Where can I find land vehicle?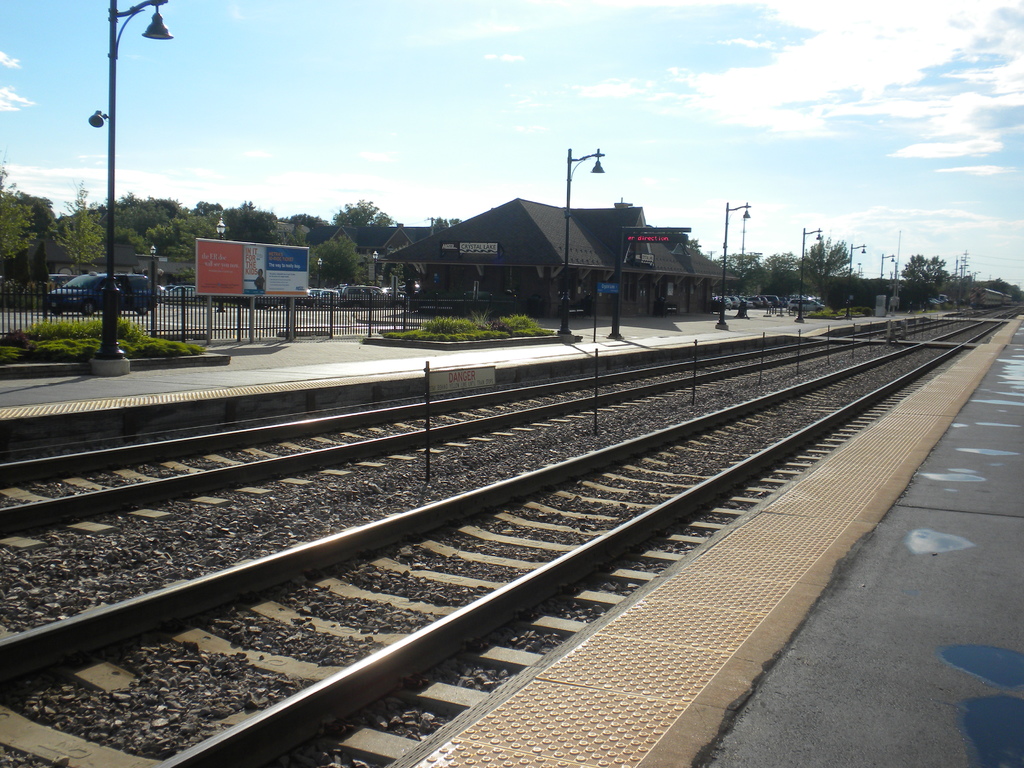
You can find it at 49, 272, 77, 285.
